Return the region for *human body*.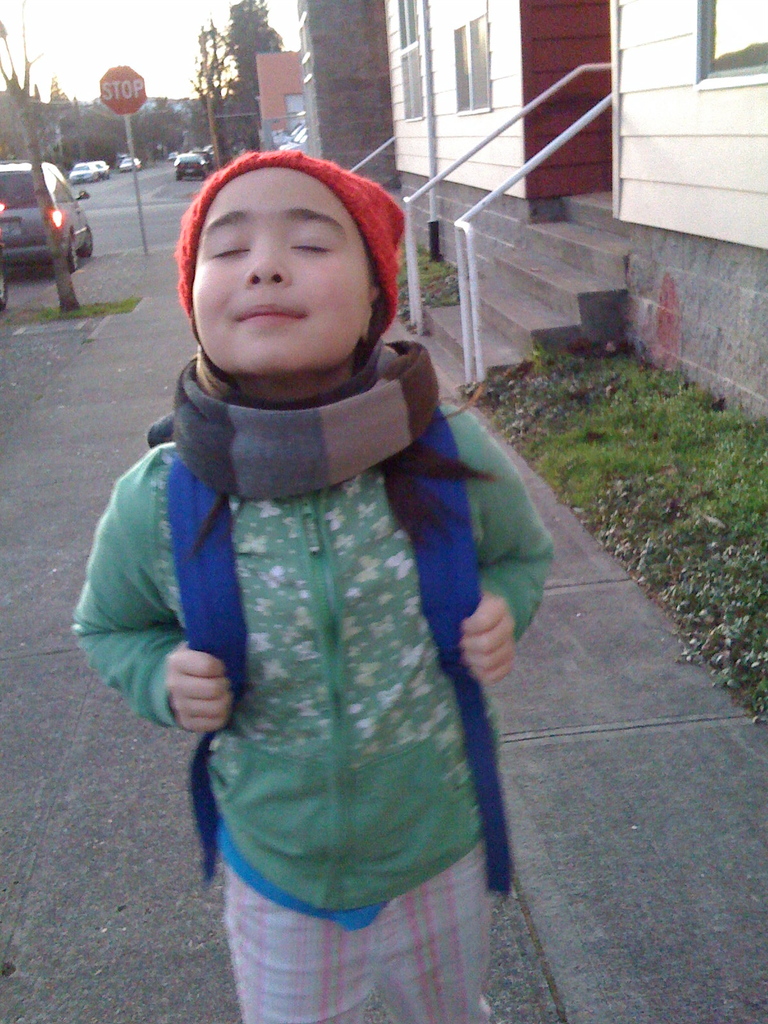
(72,393,557,1023).
